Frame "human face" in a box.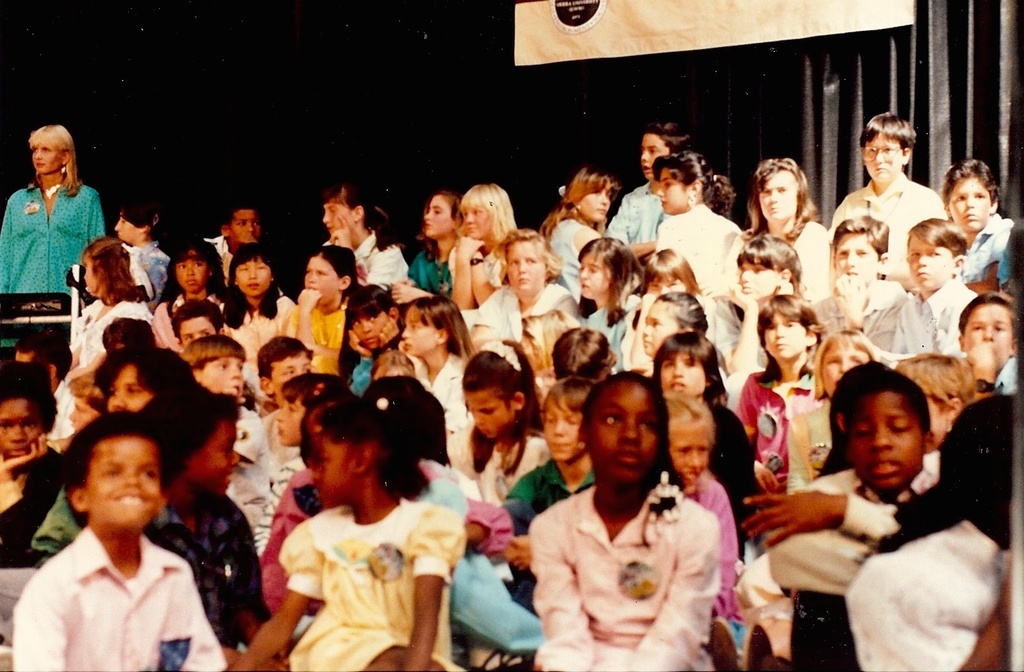
detection(590, 386, 657, 482).
